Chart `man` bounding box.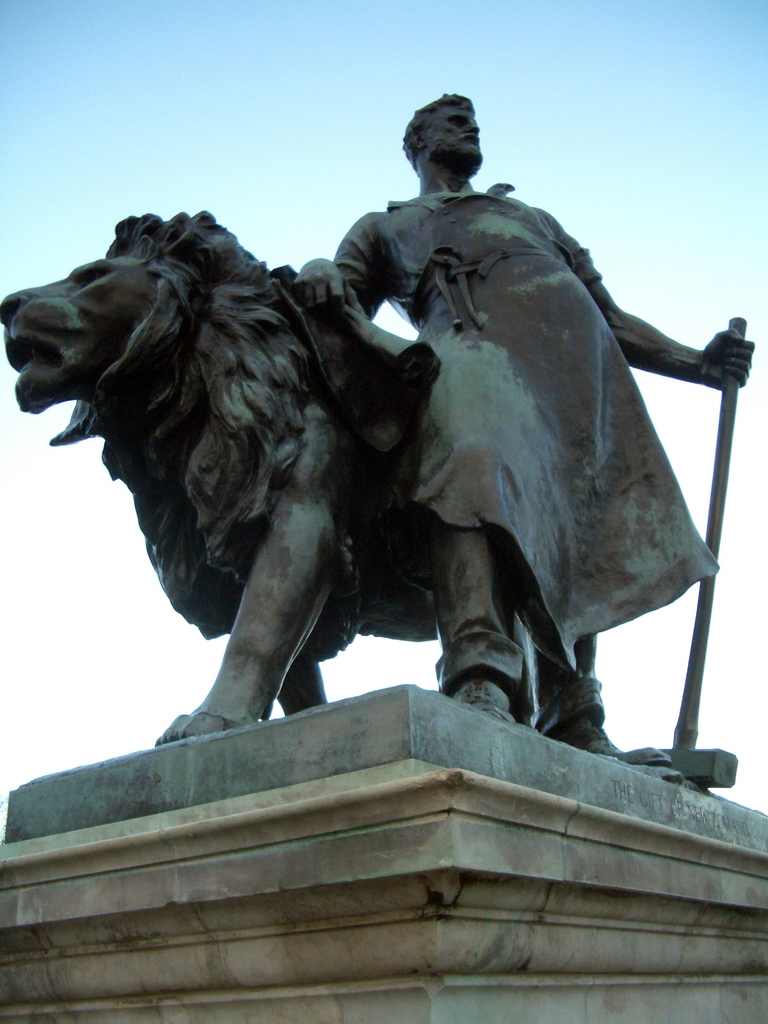
Charted: left=290, top=91, right=758, bottom=786.
